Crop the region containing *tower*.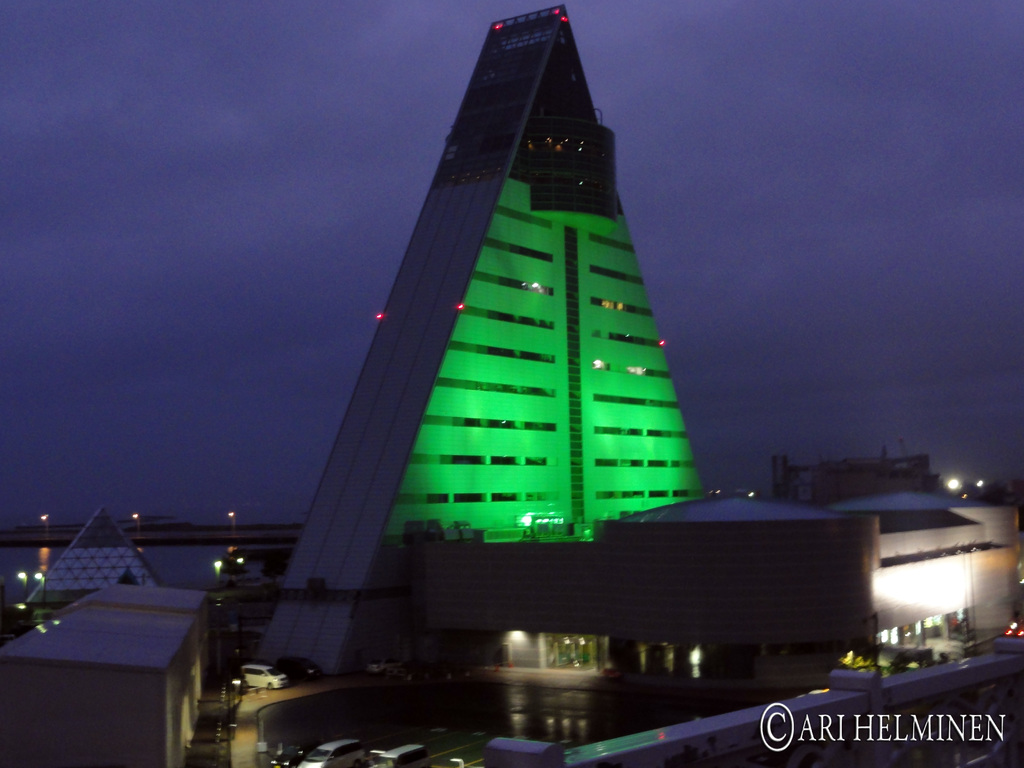
Crop region: [x1=209, y1=16, x2=780, y2=656].
